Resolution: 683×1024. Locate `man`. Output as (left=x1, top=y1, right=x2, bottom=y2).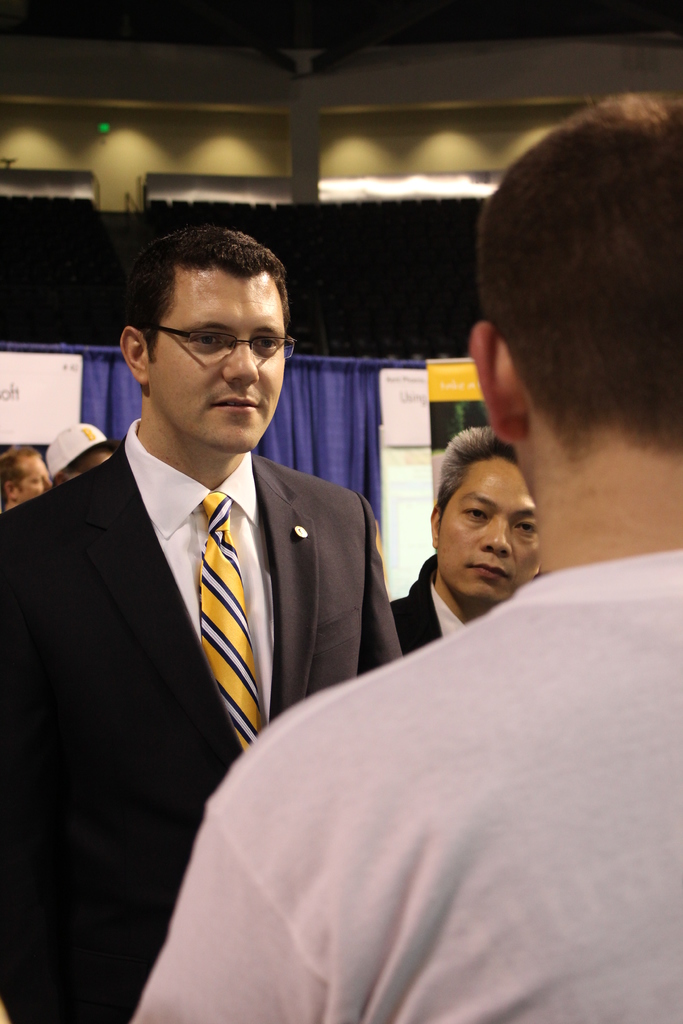
(left=393, top=426, right=537, bottom=657).
